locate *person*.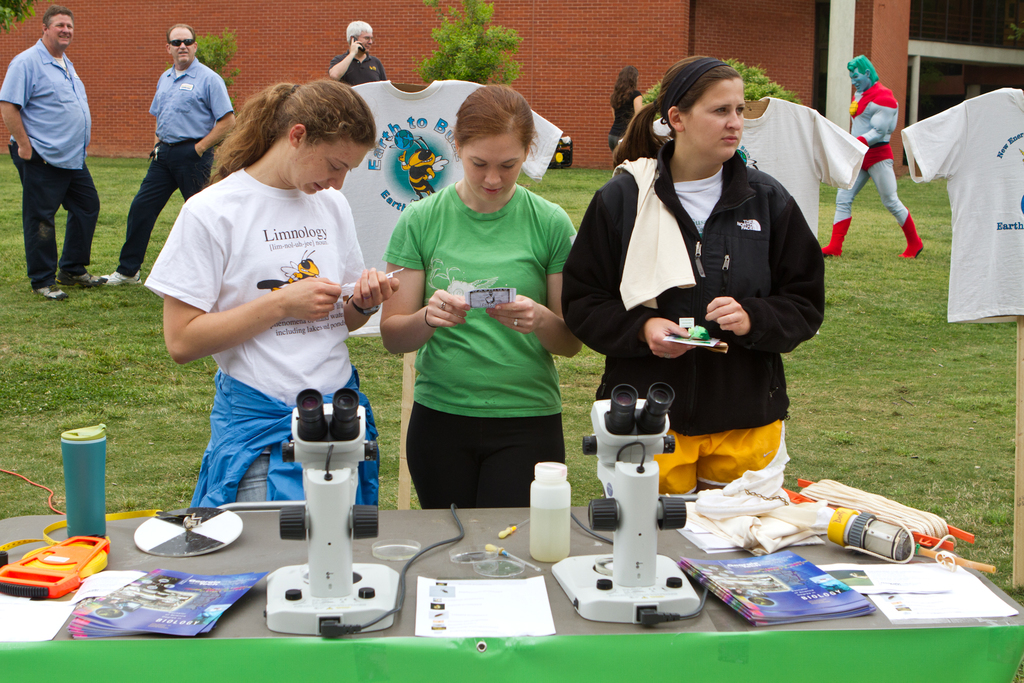
Bounding box: bbox(559, 60, 826, 518).
